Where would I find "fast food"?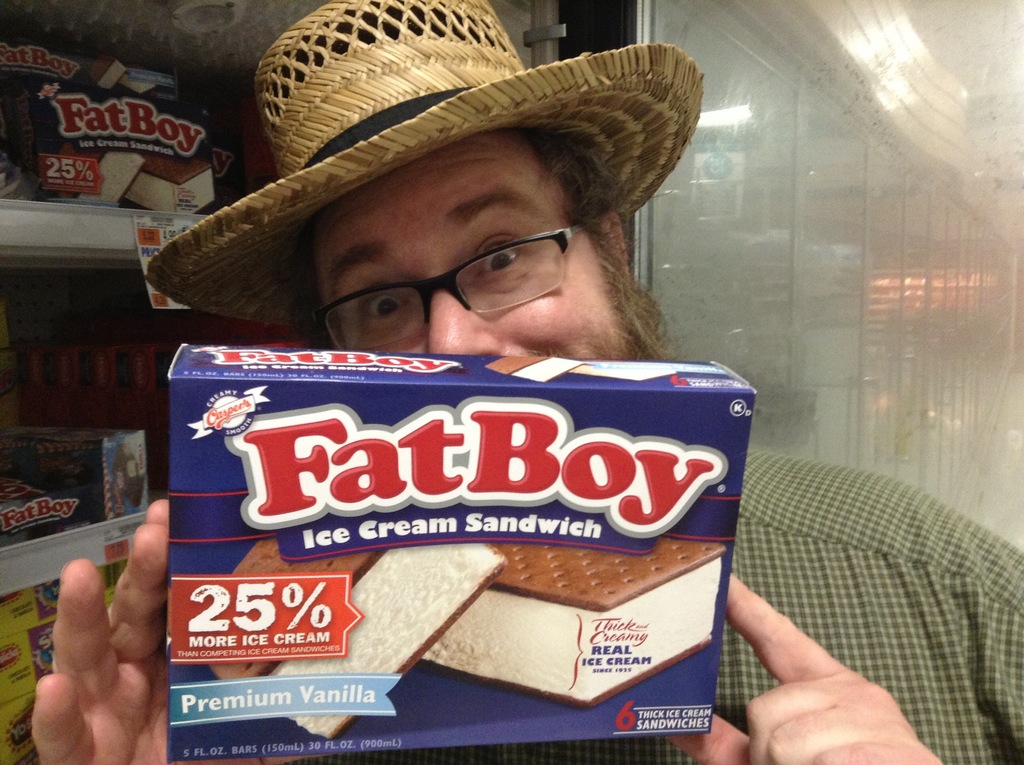
At [51, 149, 139, 206].
